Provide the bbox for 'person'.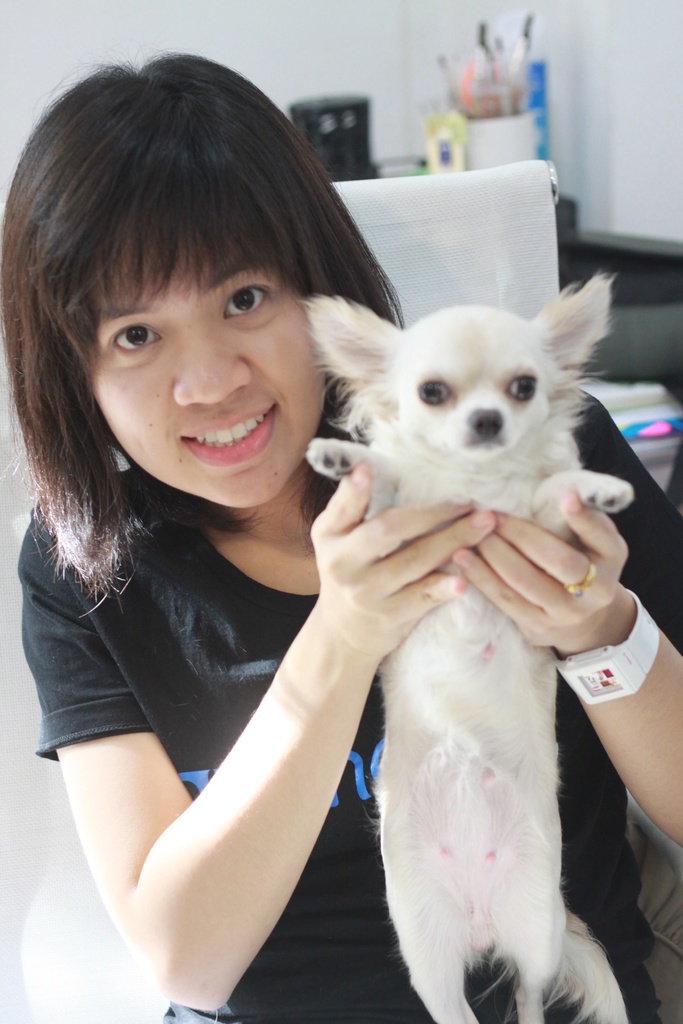
0,42,491,1007.
